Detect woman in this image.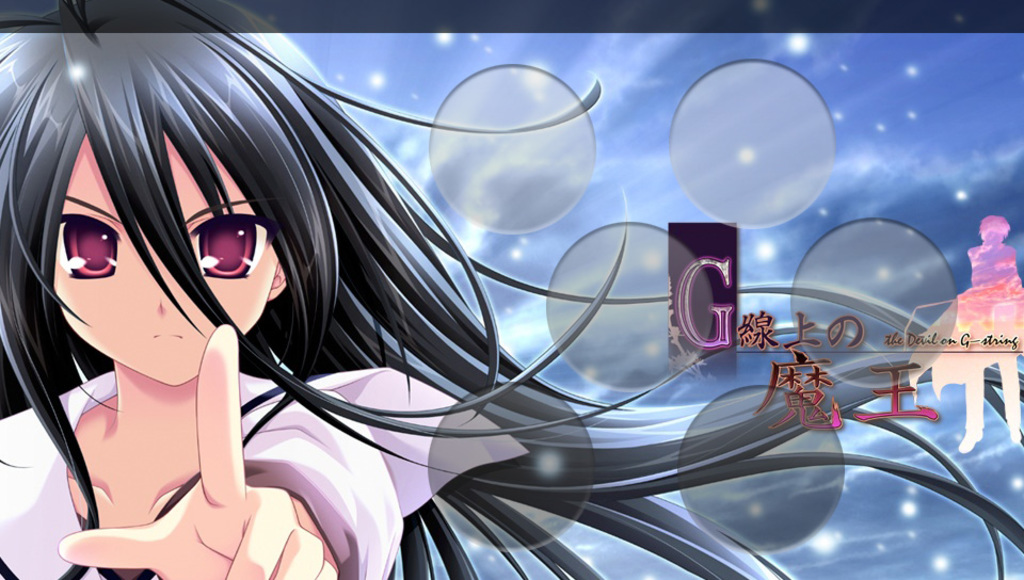
Detection: Rect(0, 0, 1023, 579).
